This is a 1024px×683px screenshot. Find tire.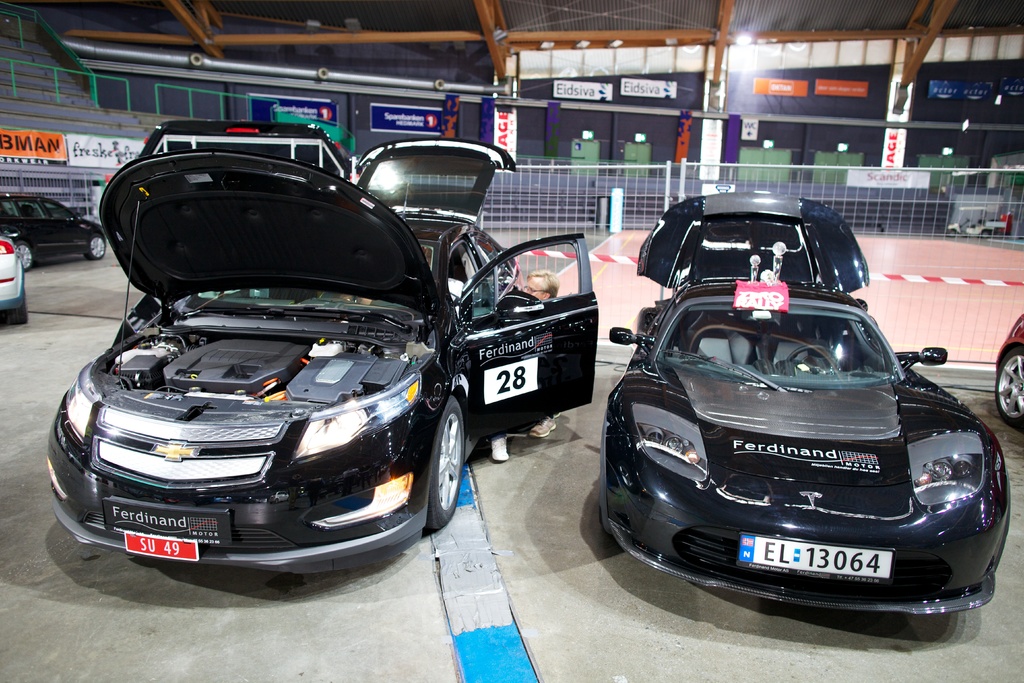
Bounding box: 416:397:463:548.
